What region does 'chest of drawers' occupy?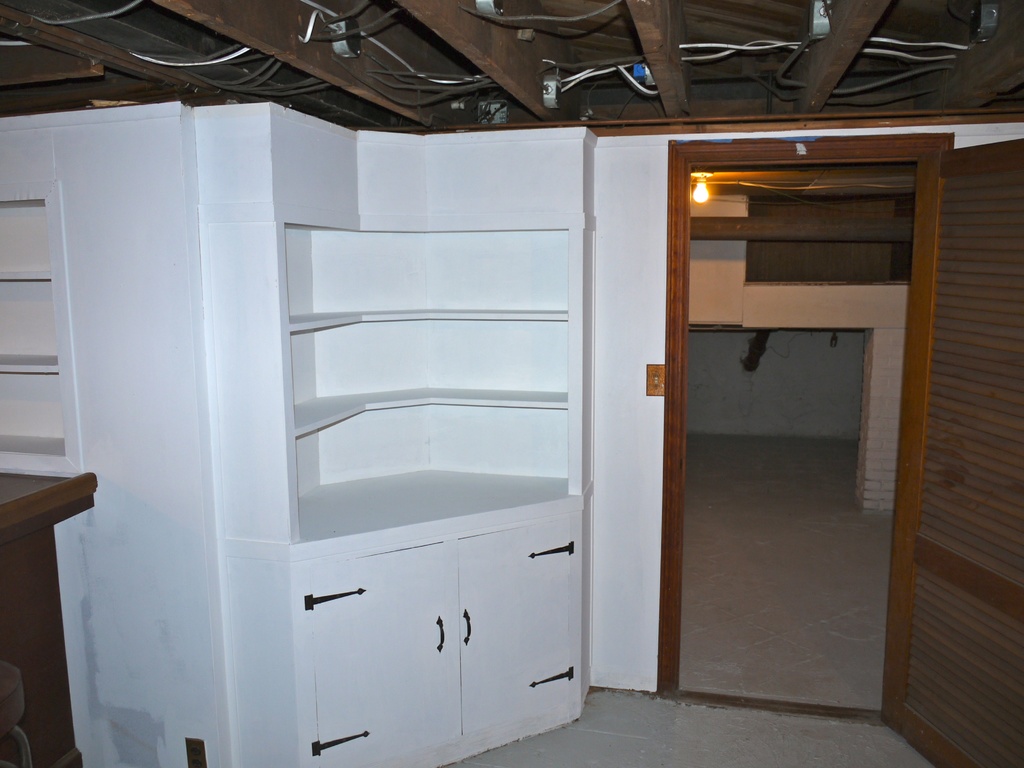
detection(300, 515, 583, 767).
